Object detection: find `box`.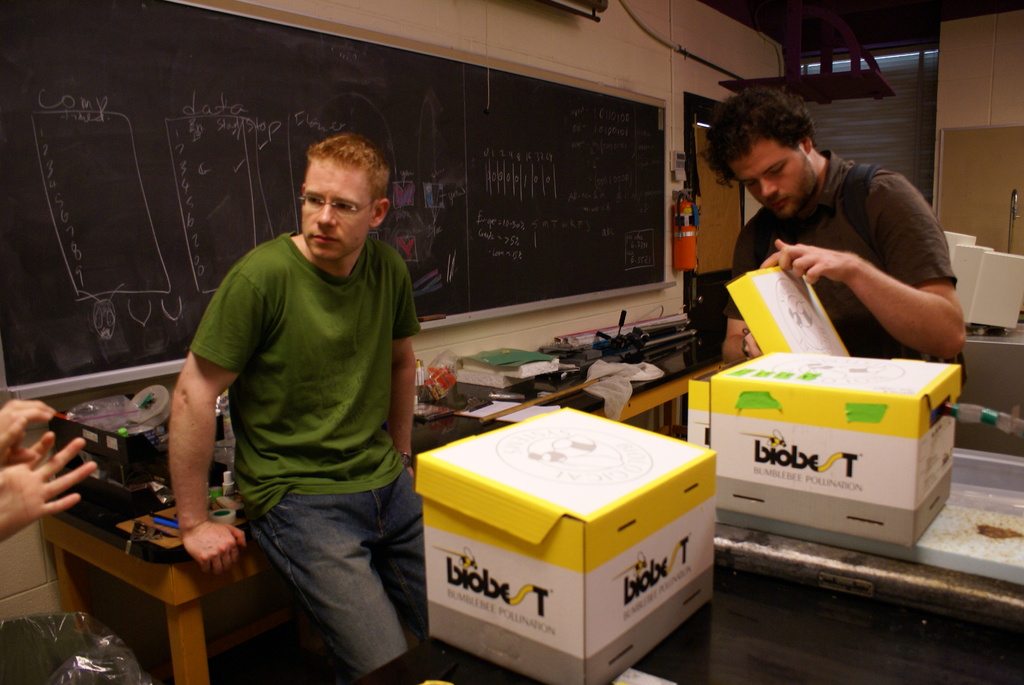
(left=667, top=347, right=966, bottom=560).
